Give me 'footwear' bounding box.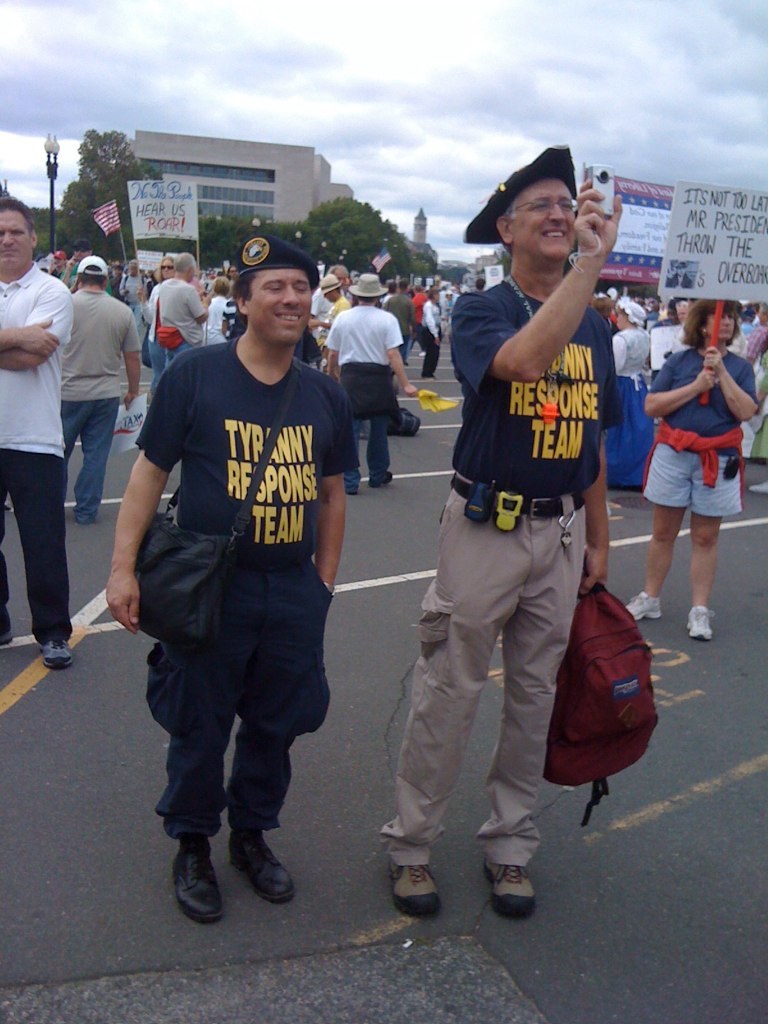
bbox=[626, 594, 665, 624].
